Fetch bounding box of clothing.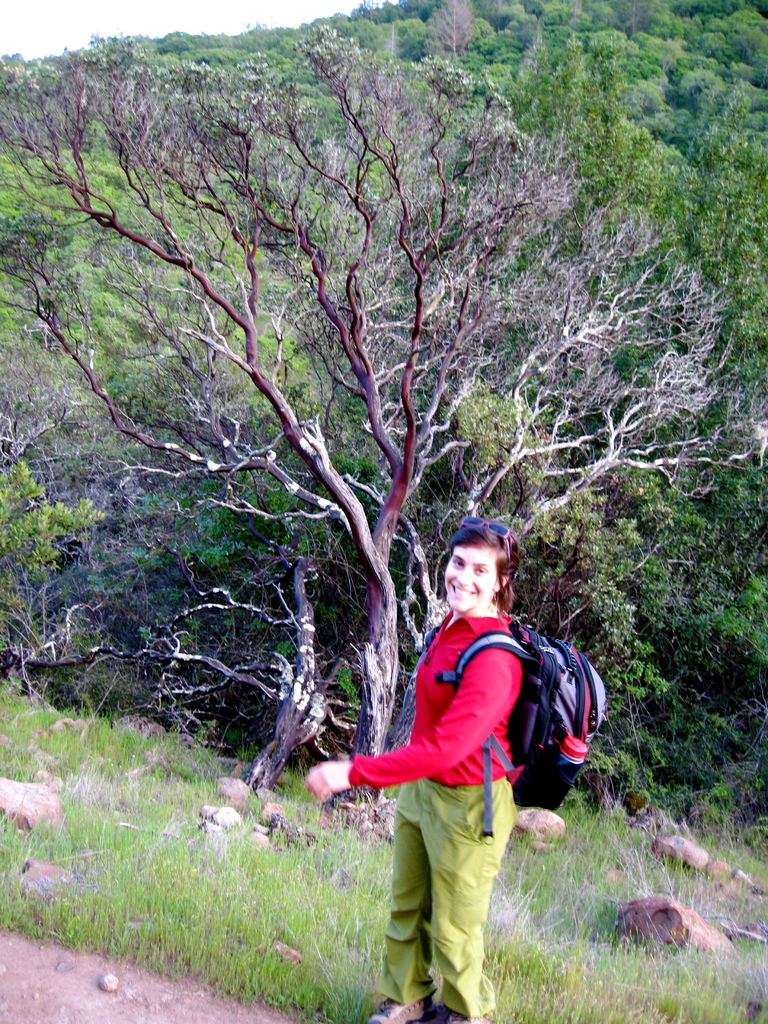
Bbox: region(343, 611, 526, 1014).
